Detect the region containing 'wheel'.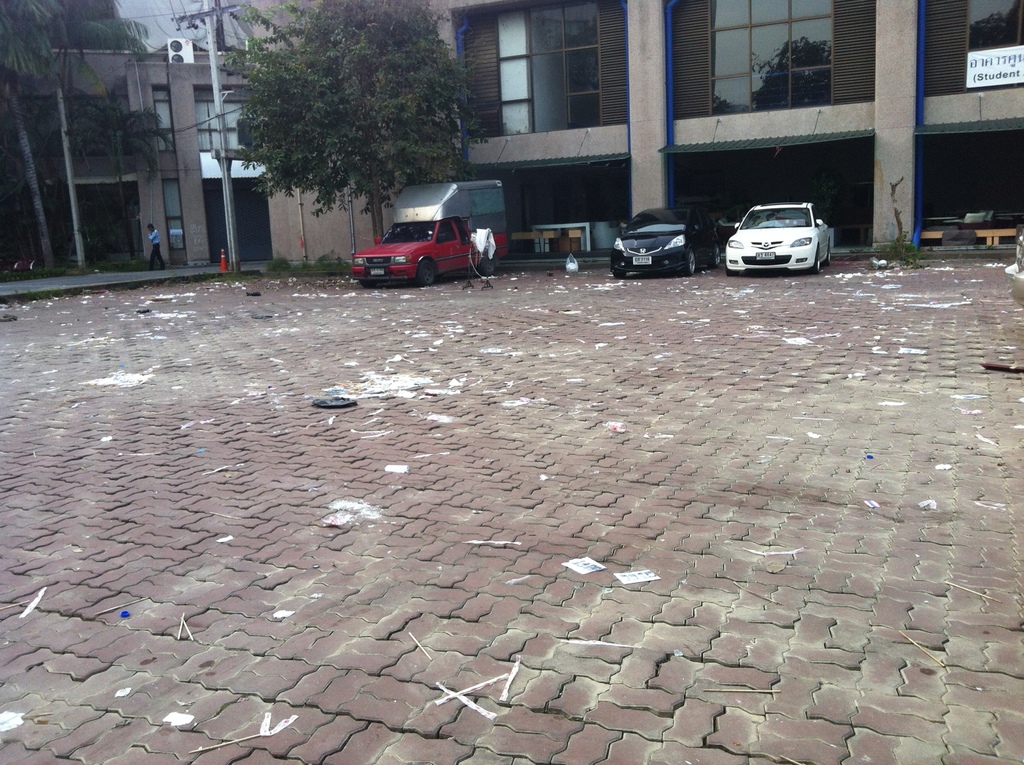
region(689, 246, 698, 272).
